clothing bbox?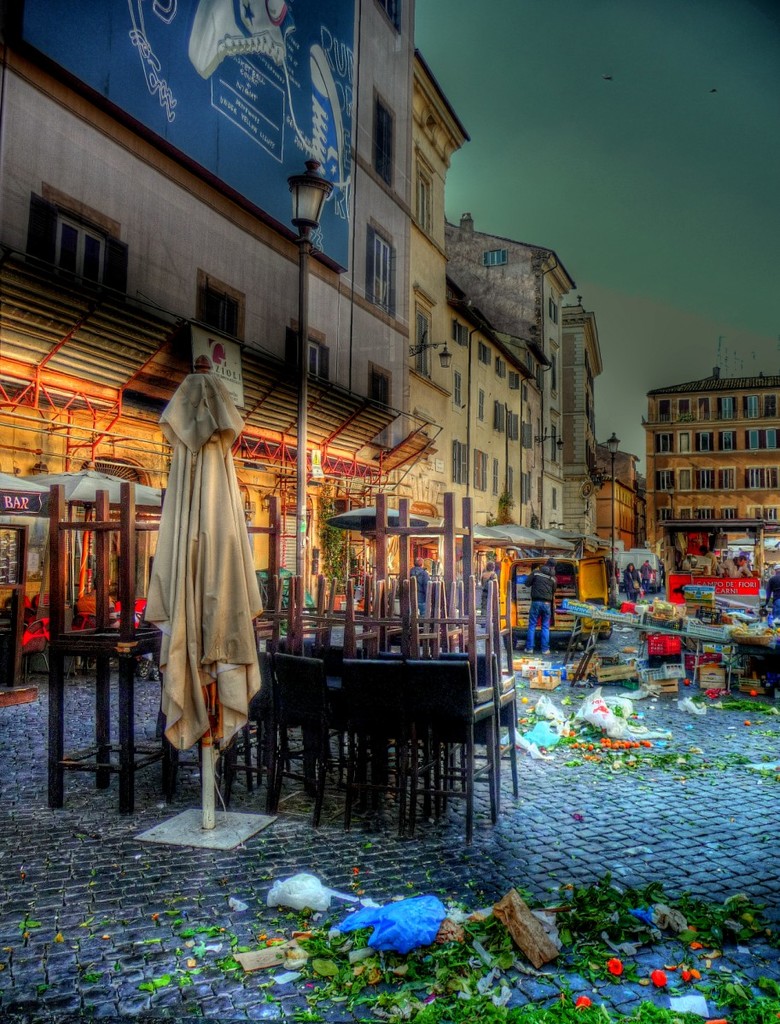
[left=525, top=570, right=555, bottom=646]
